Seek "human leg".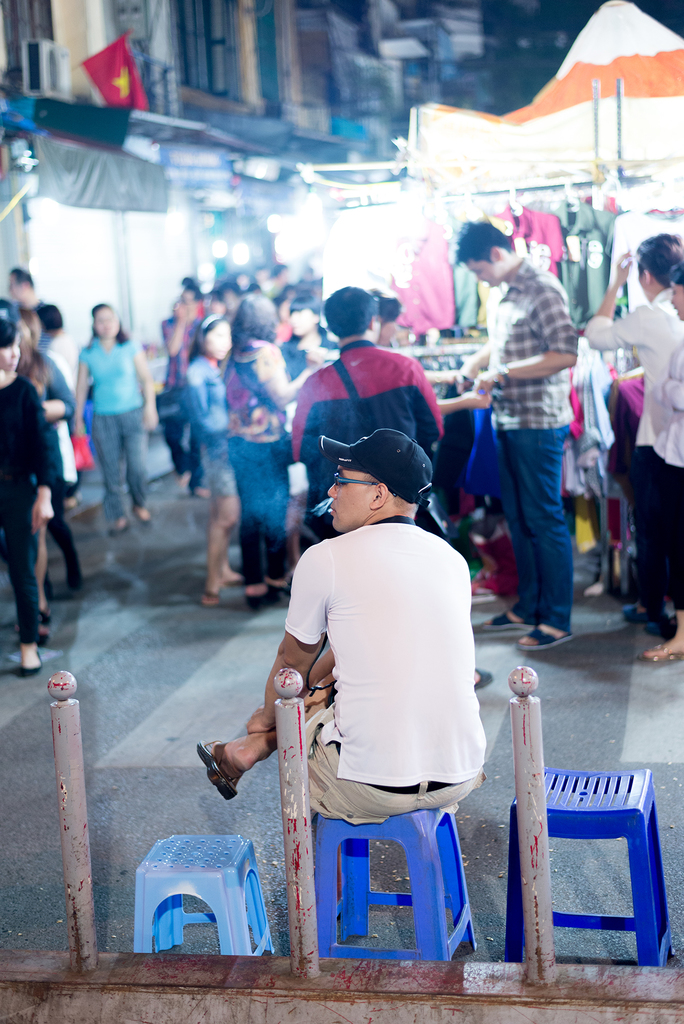
x1=80, y1=411, x2=117, y2=529.
